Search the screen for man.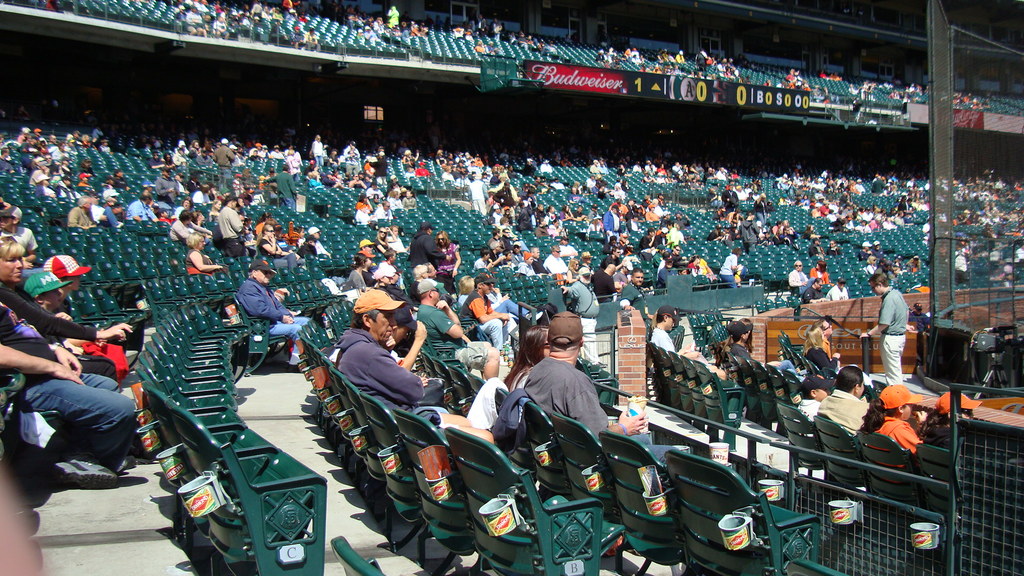
Found at [x1=271, y1=142, x2=283, y2=157].
